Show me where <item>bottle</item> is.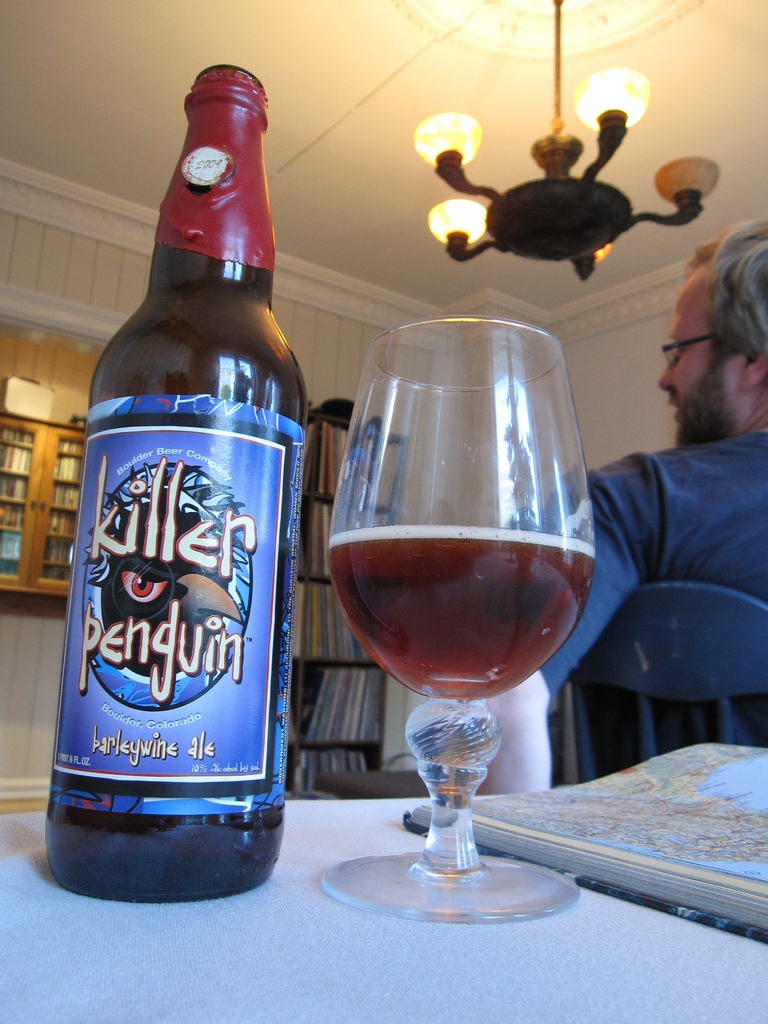
<item>bottle</item> is at 58:75:308:892.
